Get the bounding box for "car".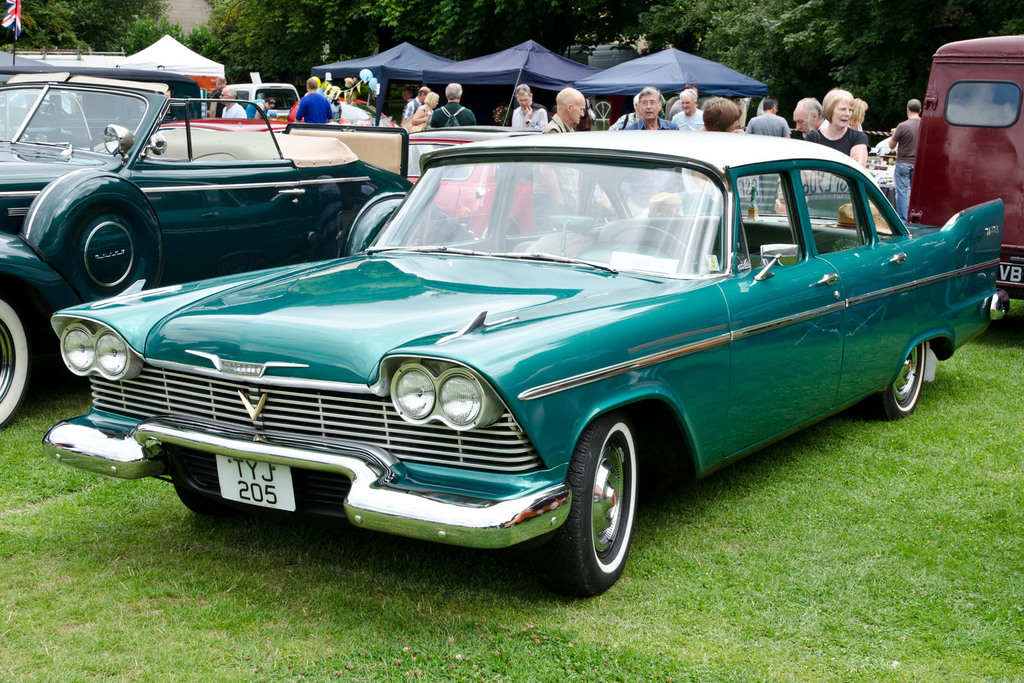
locate(387, 124, 609, 246).
